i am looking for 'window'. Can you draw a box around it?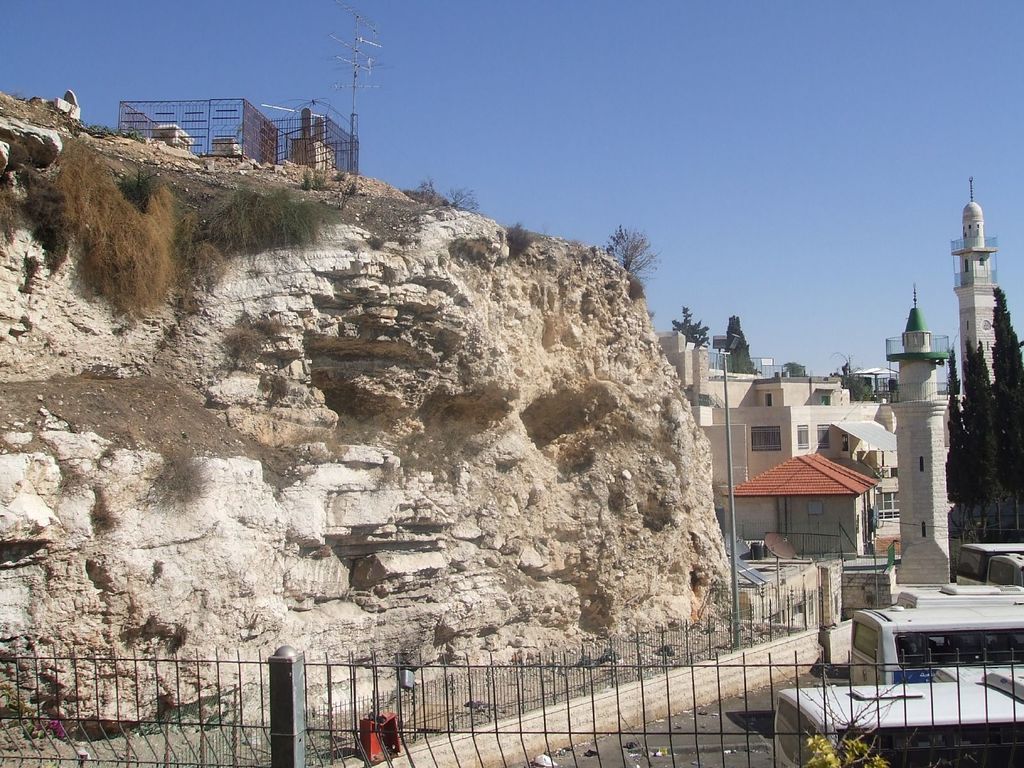
Sure, the bounding box is pyautogui.locateOnScreen(840, 431, 851, 451).
